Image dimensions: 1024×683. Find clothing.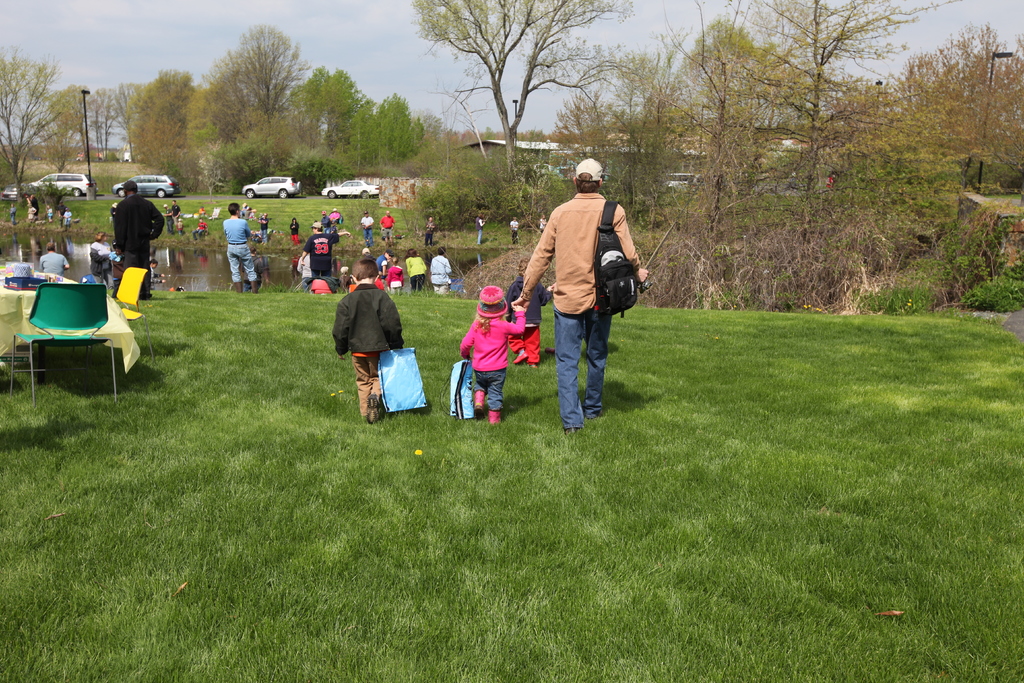
region(377, 254, 386, 278).
